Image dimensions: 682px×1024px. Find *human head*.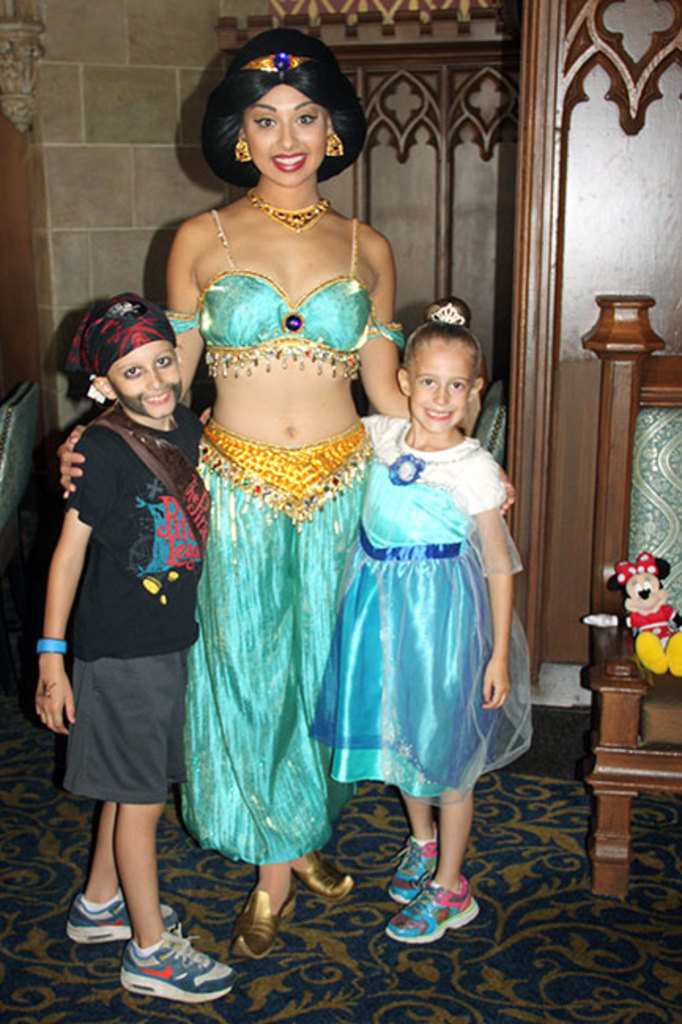
(398, 321, 491, 432).
